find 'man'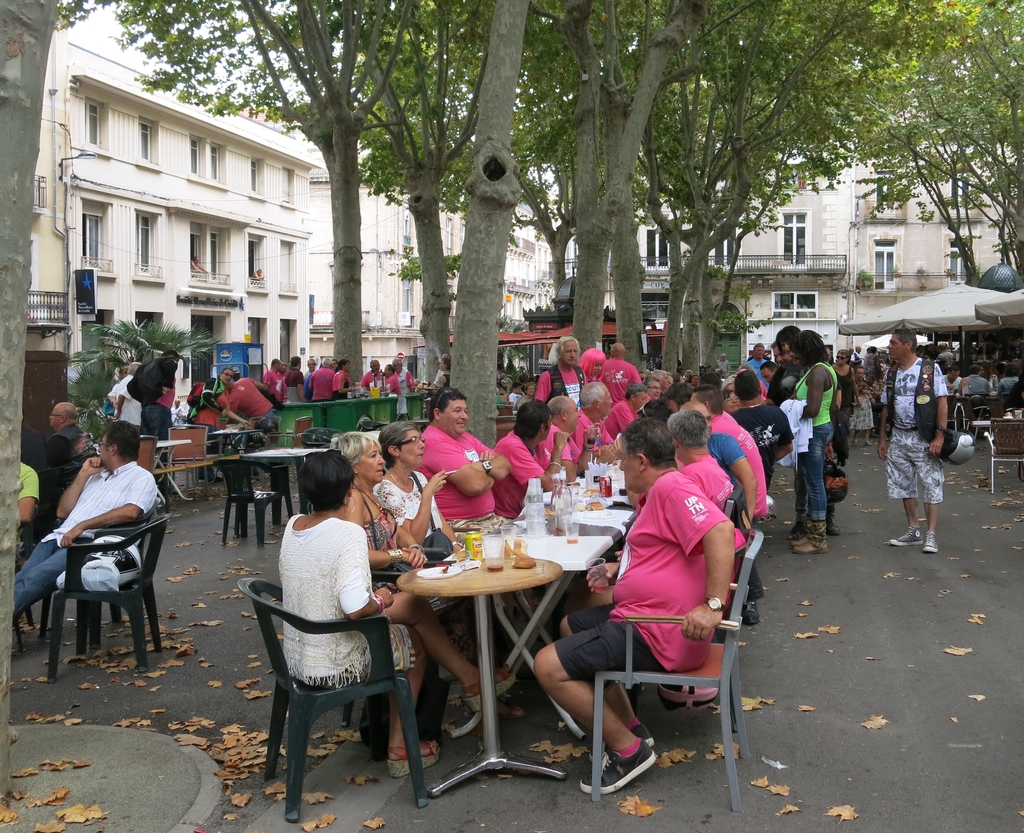
bbox(732, 370, 792, 486)
